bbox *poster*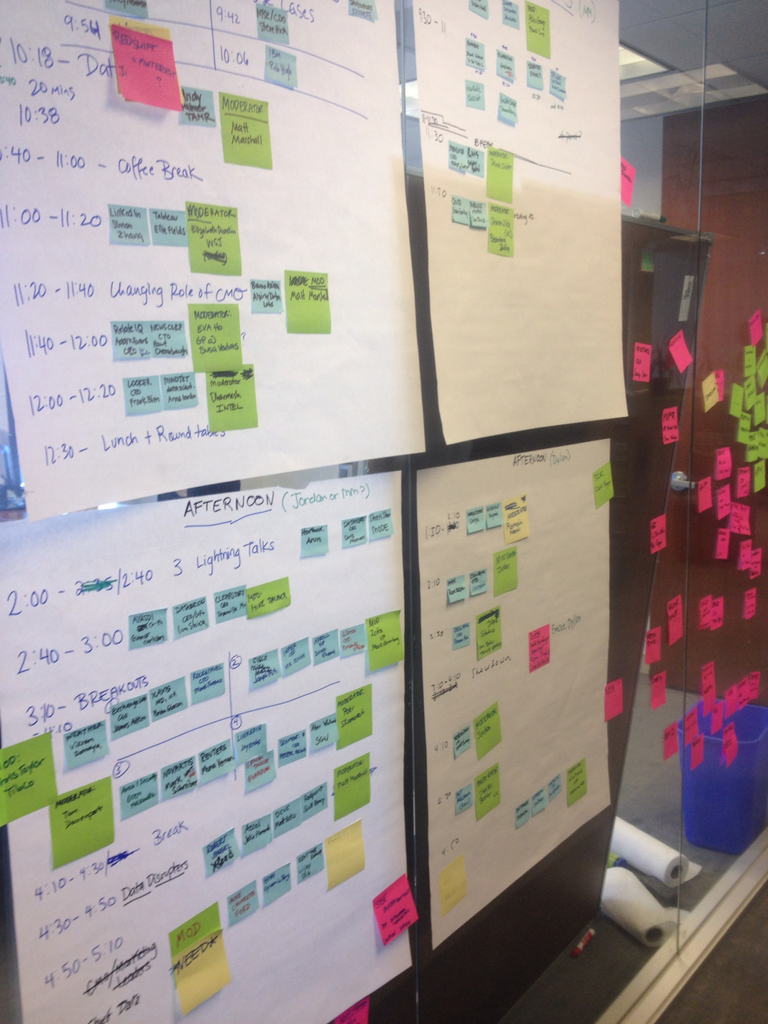
0:0:431:522
